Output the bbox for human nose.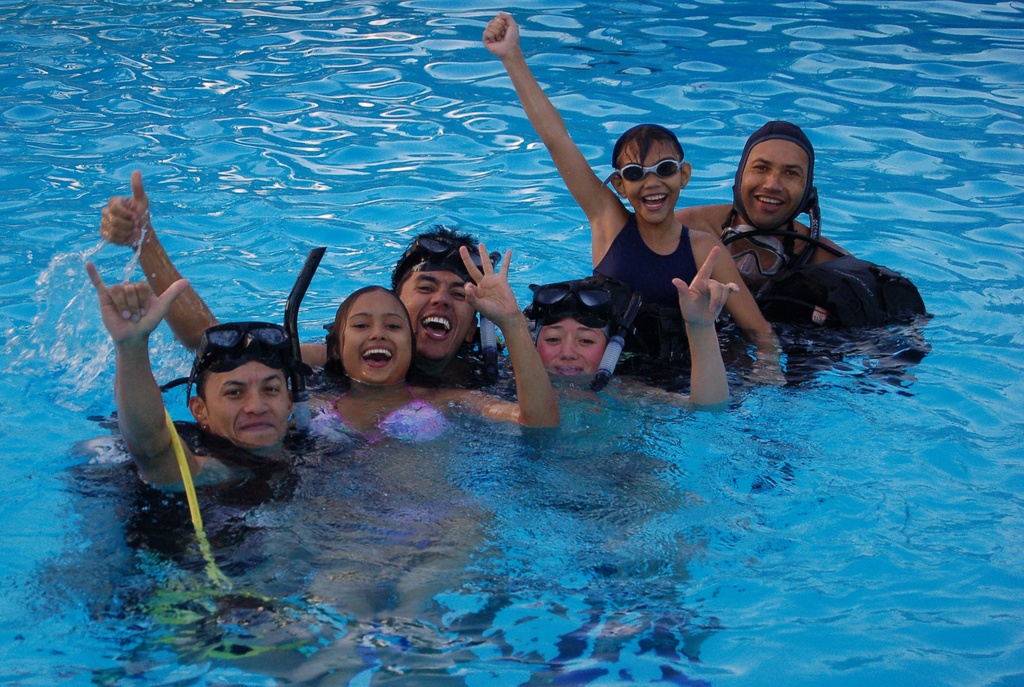
detection(762, 170, 787, 193).
